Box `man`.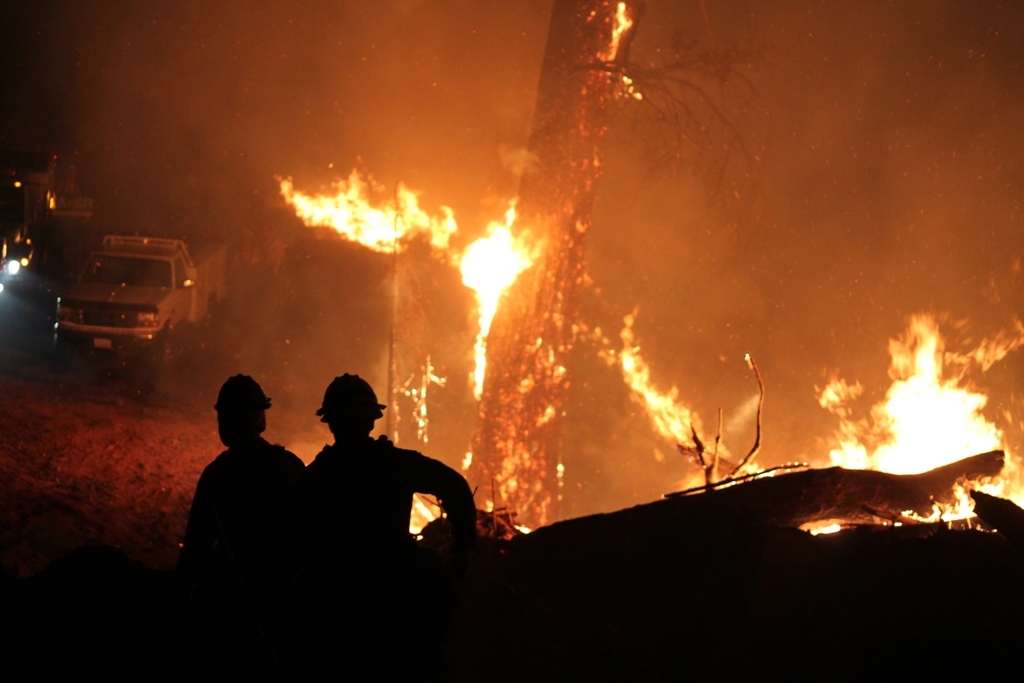
[184, 376, 300, 559].
